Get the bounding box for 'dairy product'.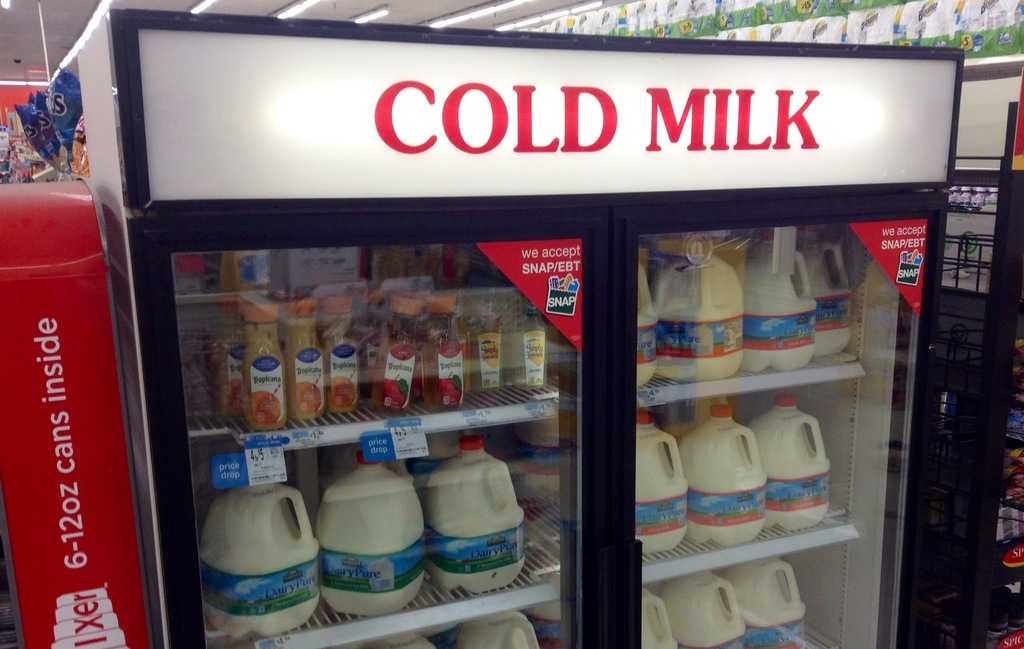
box=[815, 251, 845, 373].
